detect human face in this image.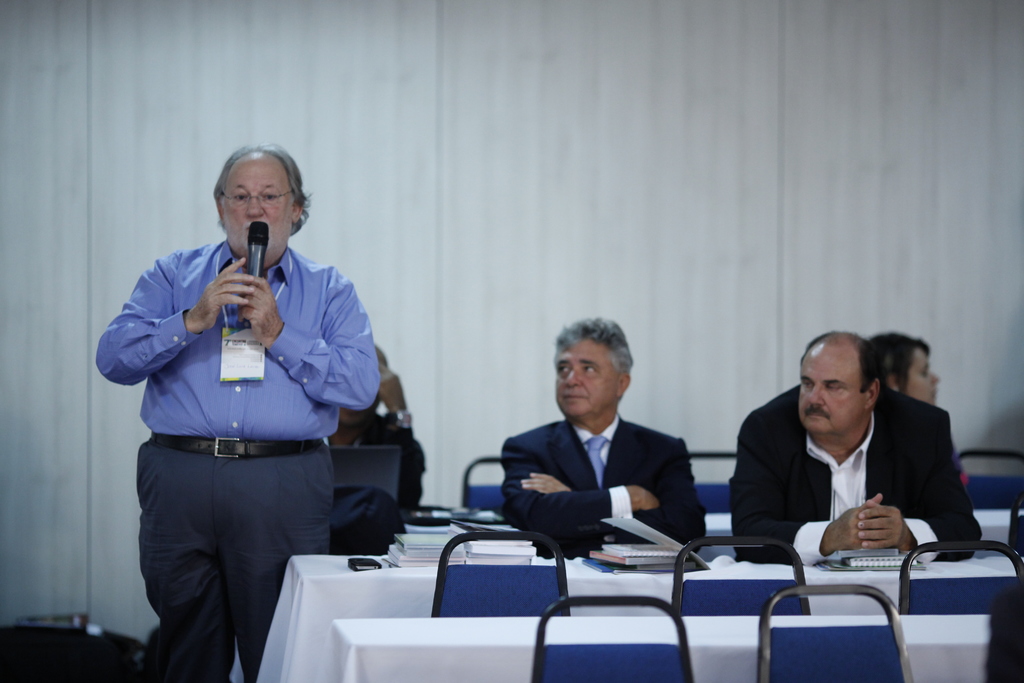
Detection: 906,348,940,404.
